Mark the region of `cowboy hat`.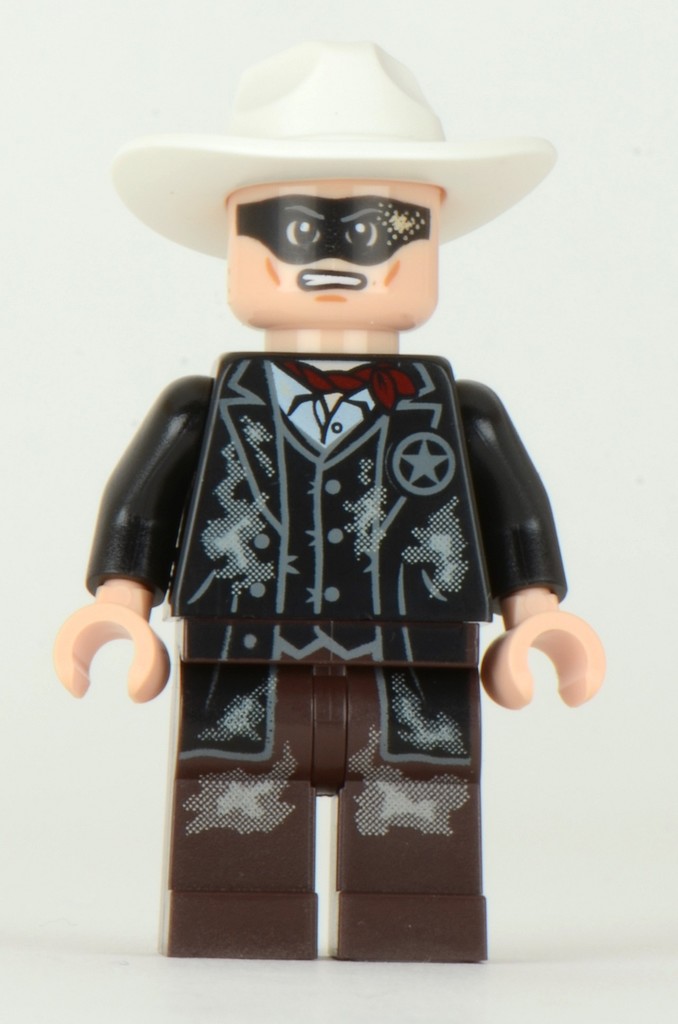
Region: detection(106, 44, 560, 305).
